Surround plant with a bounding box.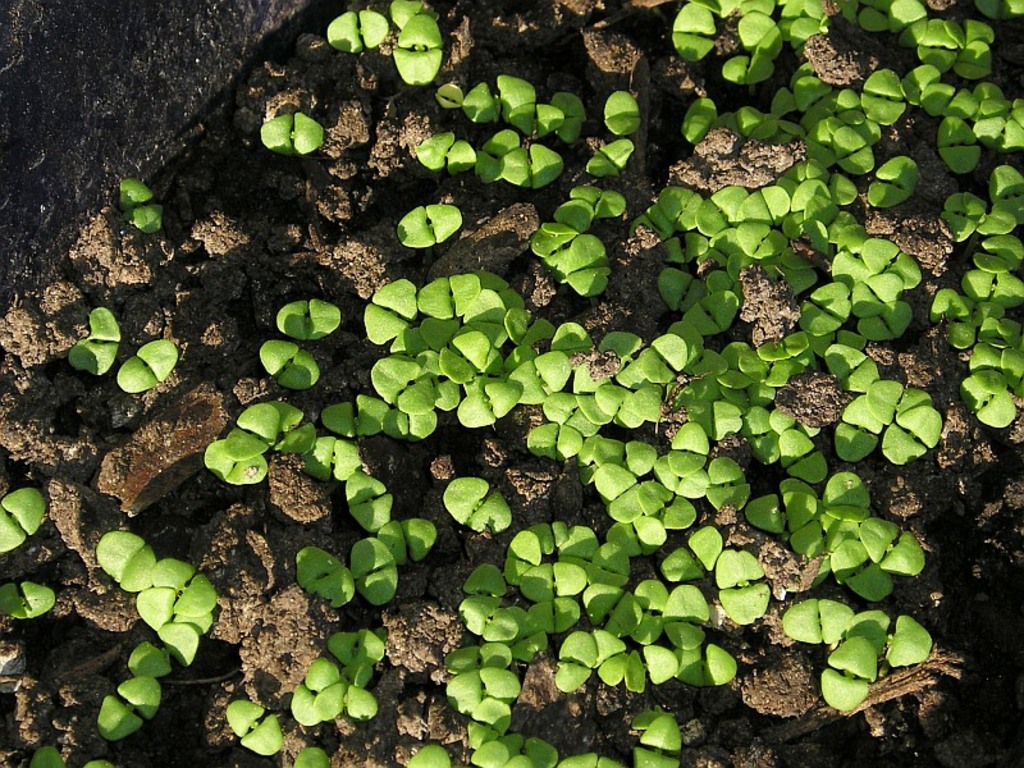
287/399/320/466.
